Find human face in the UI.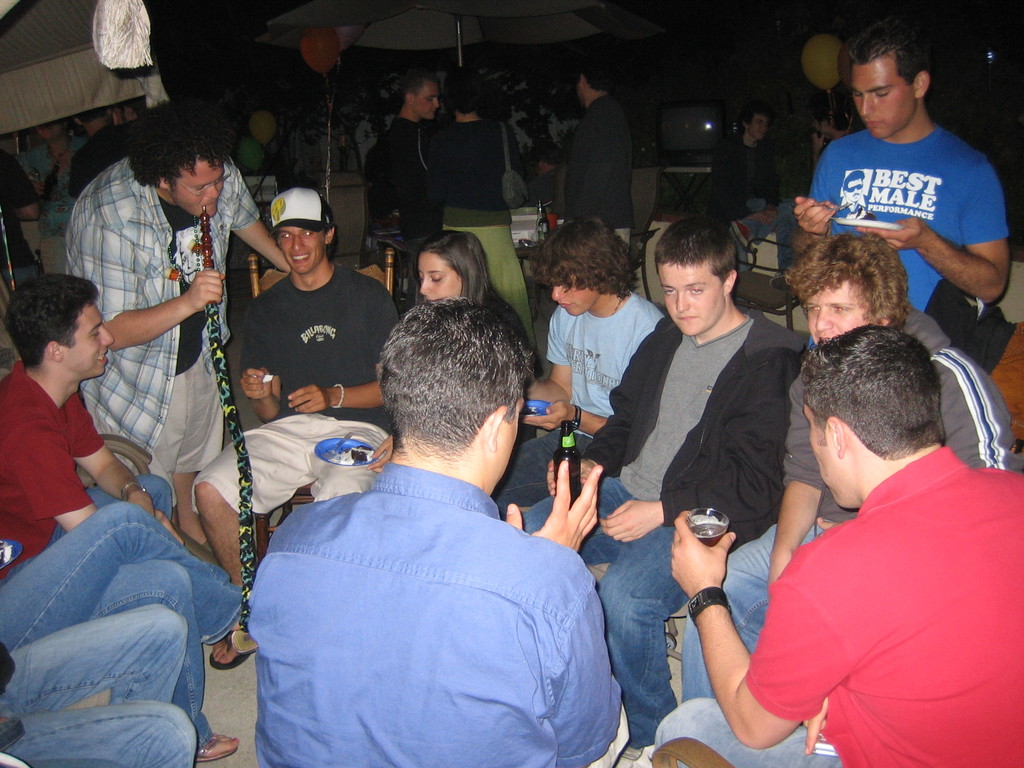
UI element at region(492, 396, 525, 496).
